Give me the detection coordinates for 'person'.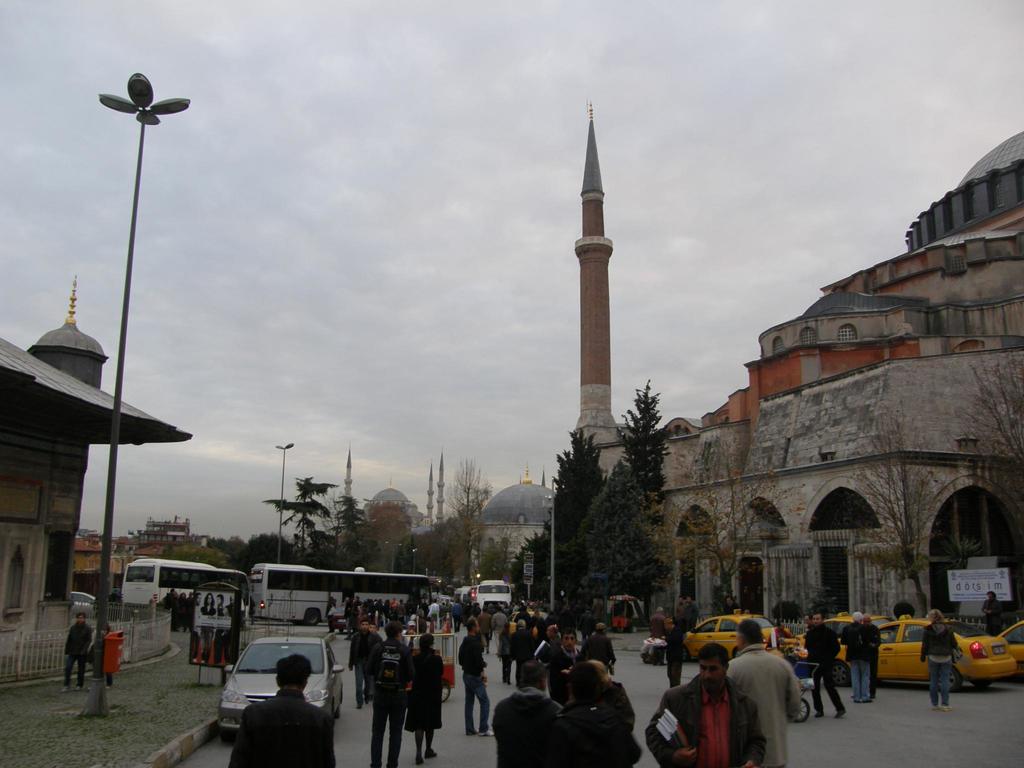
982 590 1004 636.
